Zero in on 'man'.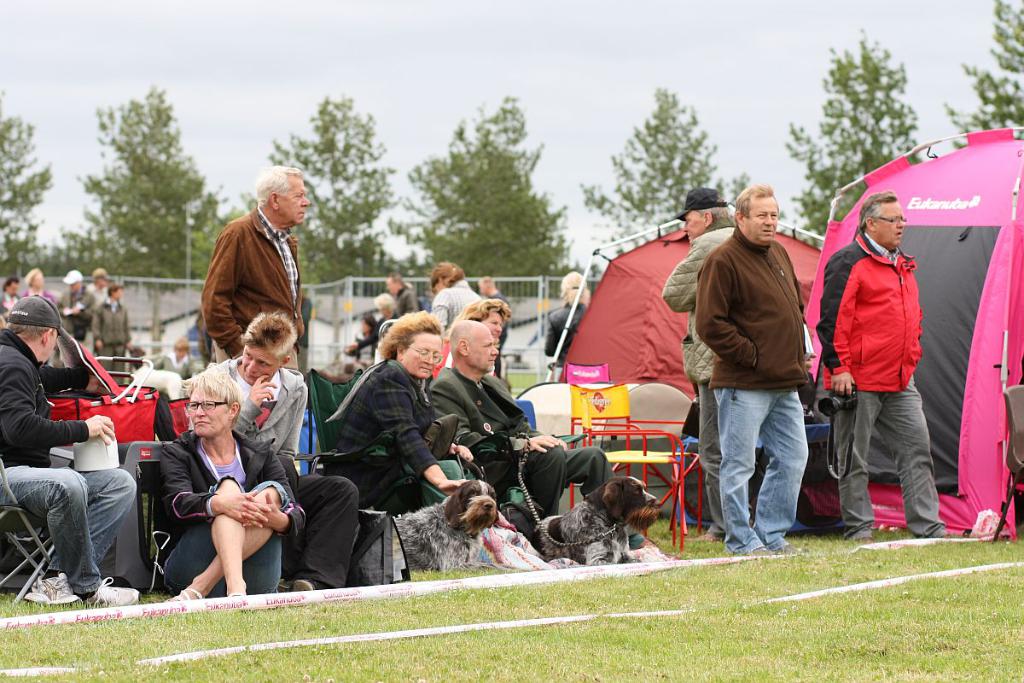
Zeroed in: 476, 275, 510, 381.
